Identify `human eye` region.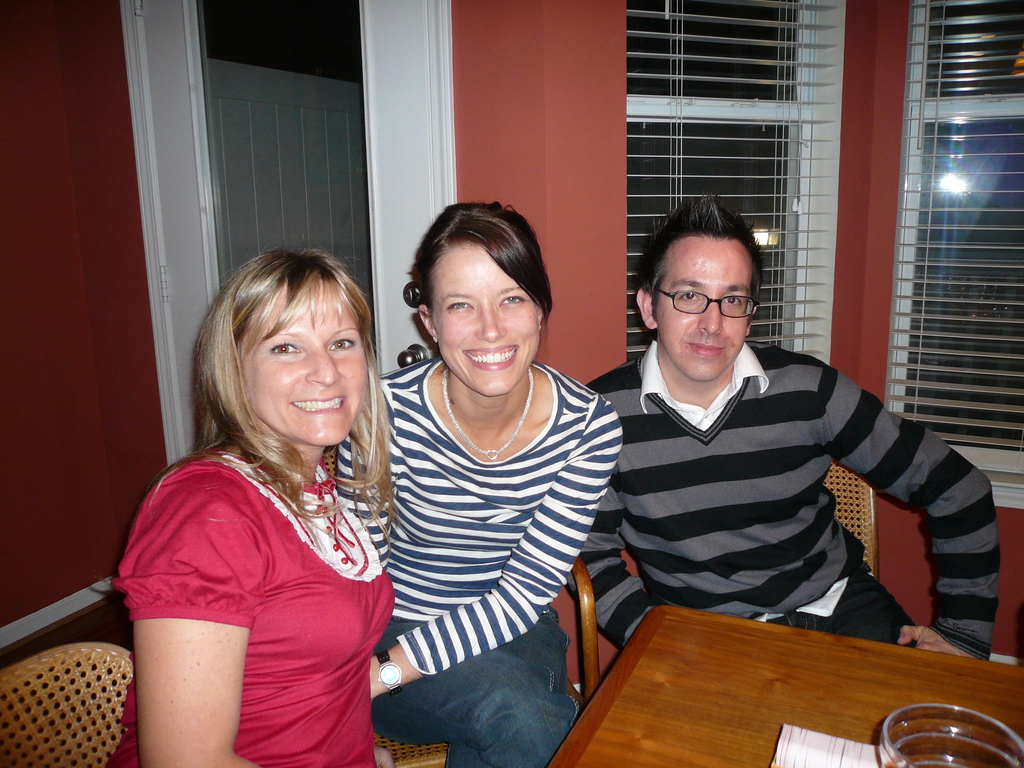
Region: locate(444, 298, 476, 312).
